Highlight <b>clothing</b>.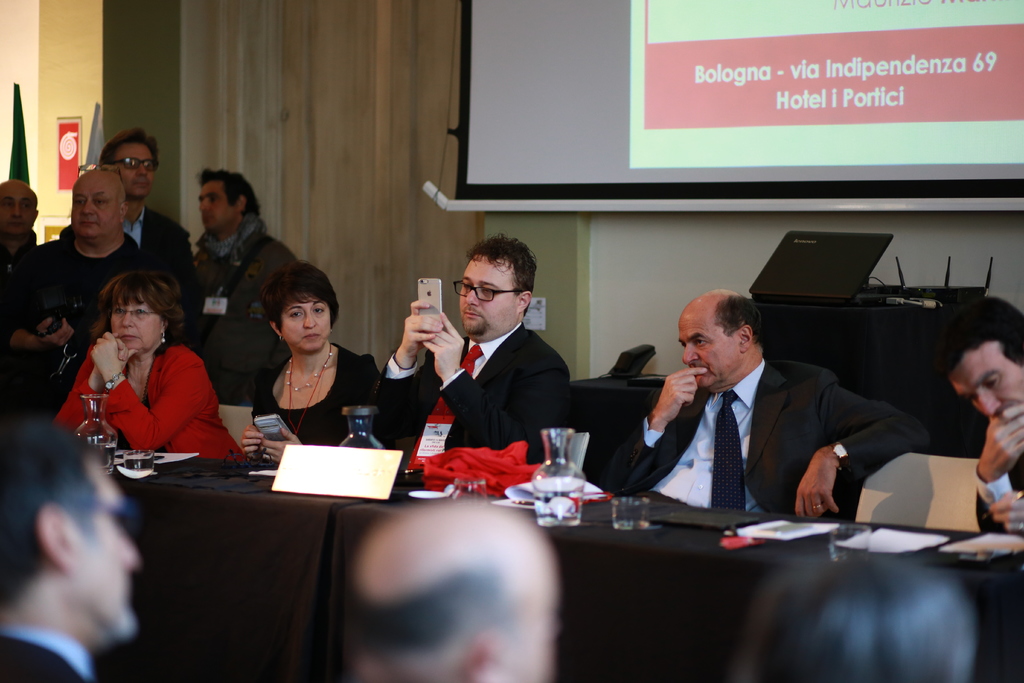
Highlighted region: bbox=[630, 338, 912, 527].
